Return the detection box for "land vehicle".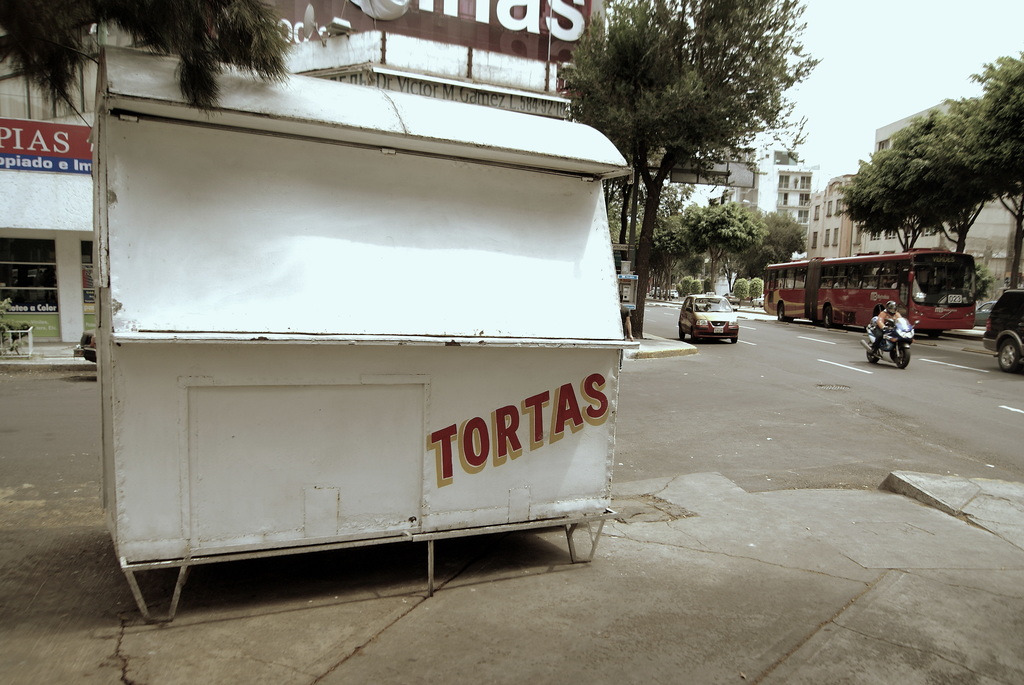
locate(863, 319, 922, 369).
